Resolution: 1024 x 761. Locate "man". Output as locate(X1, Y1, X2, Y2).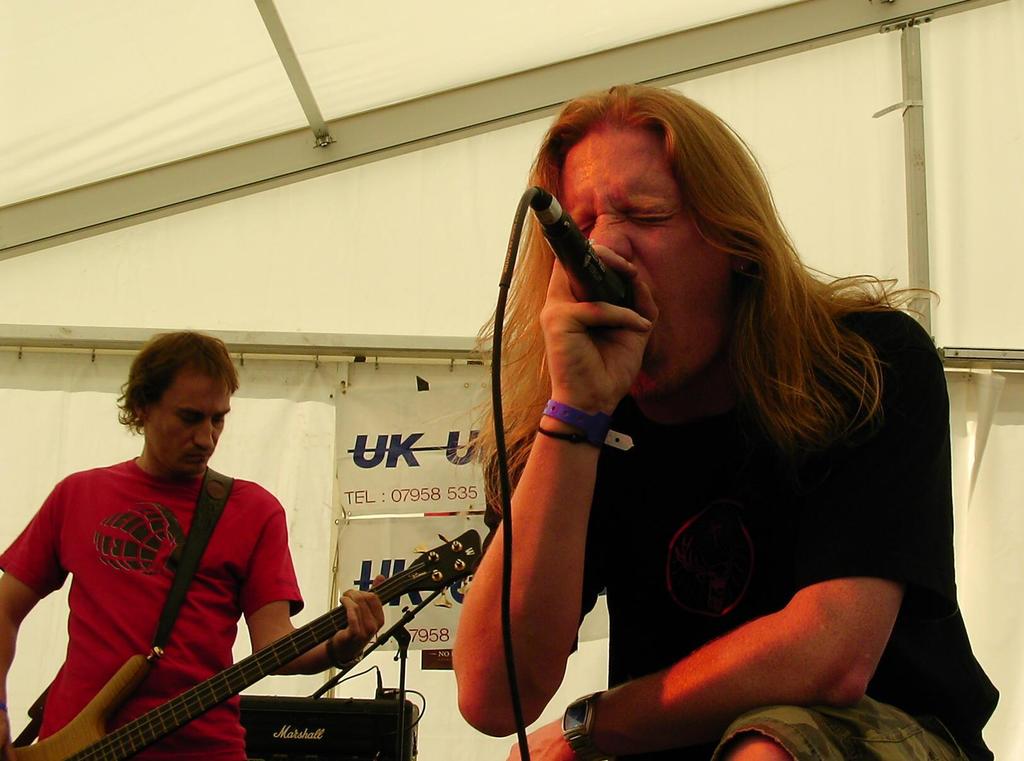
locate(13, 331, 388, 752).
